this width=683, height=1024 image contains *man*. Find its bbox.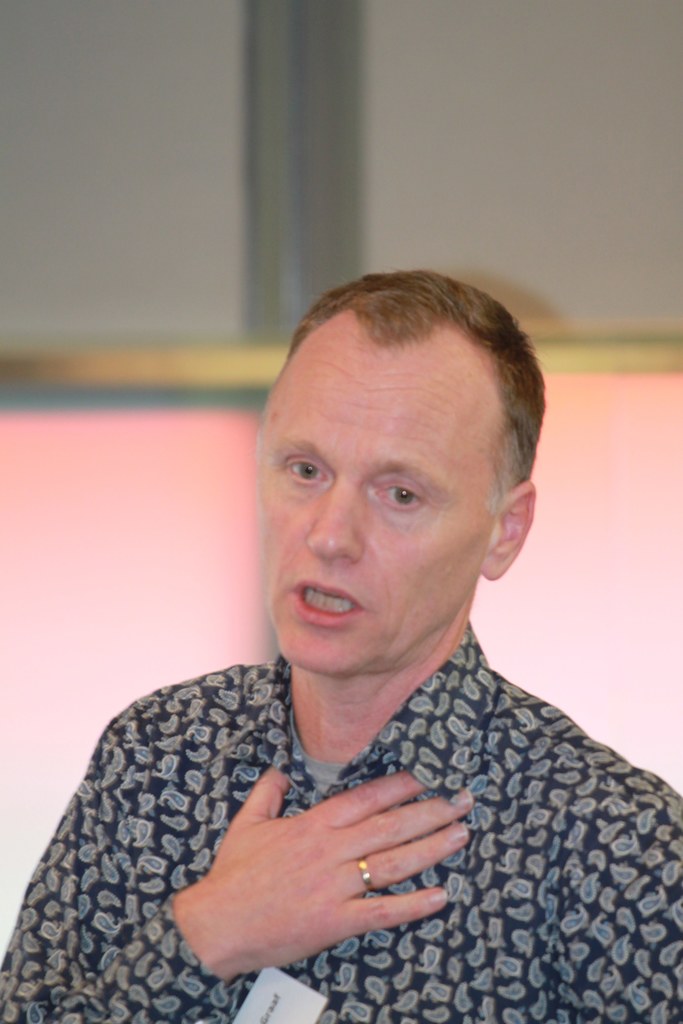
(2,256,682,1023).
